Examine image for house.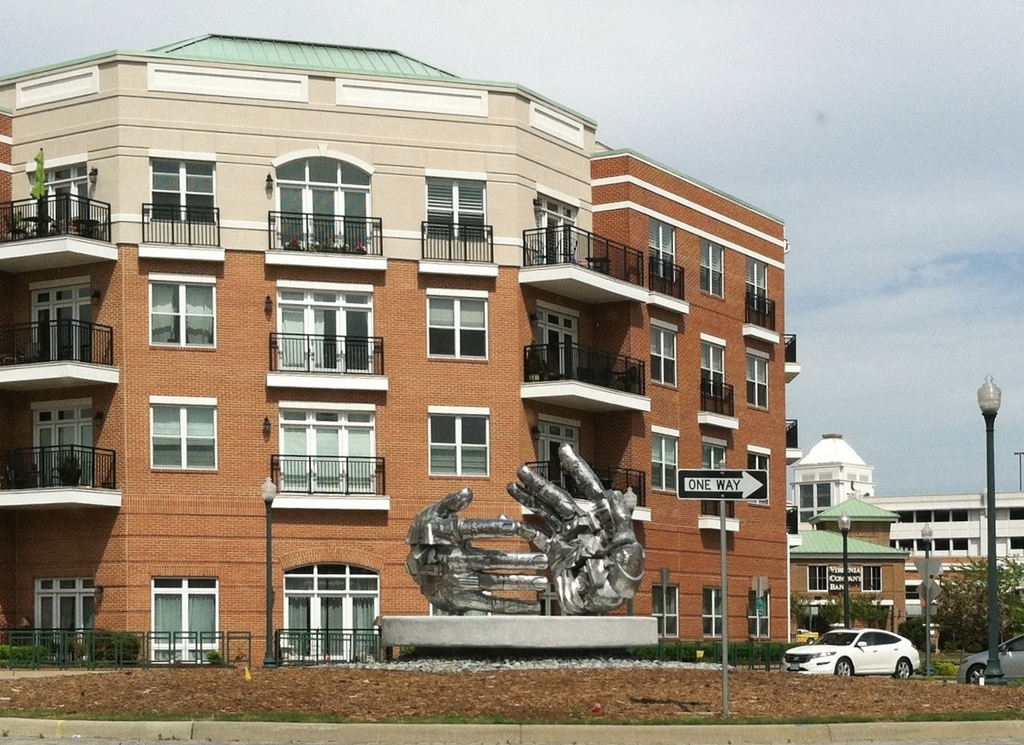
Examination result: [x1=787, y1=493, x2=908, y2=632].
